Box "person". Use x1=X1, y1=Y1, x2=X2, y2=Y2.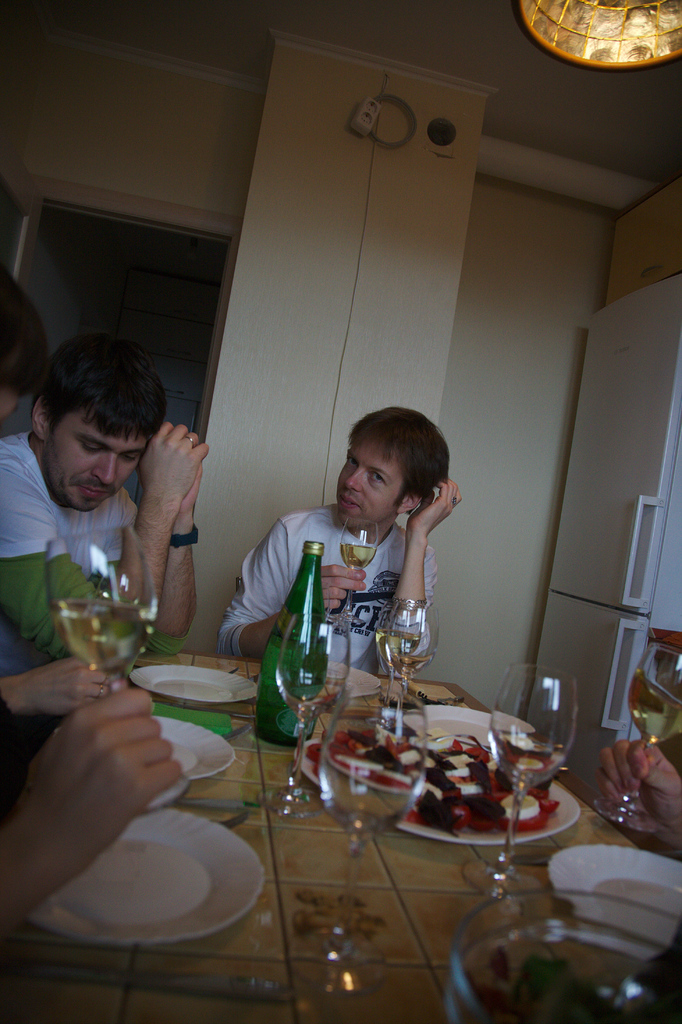
x1=223, y1=407, x2=462, y2=687.
